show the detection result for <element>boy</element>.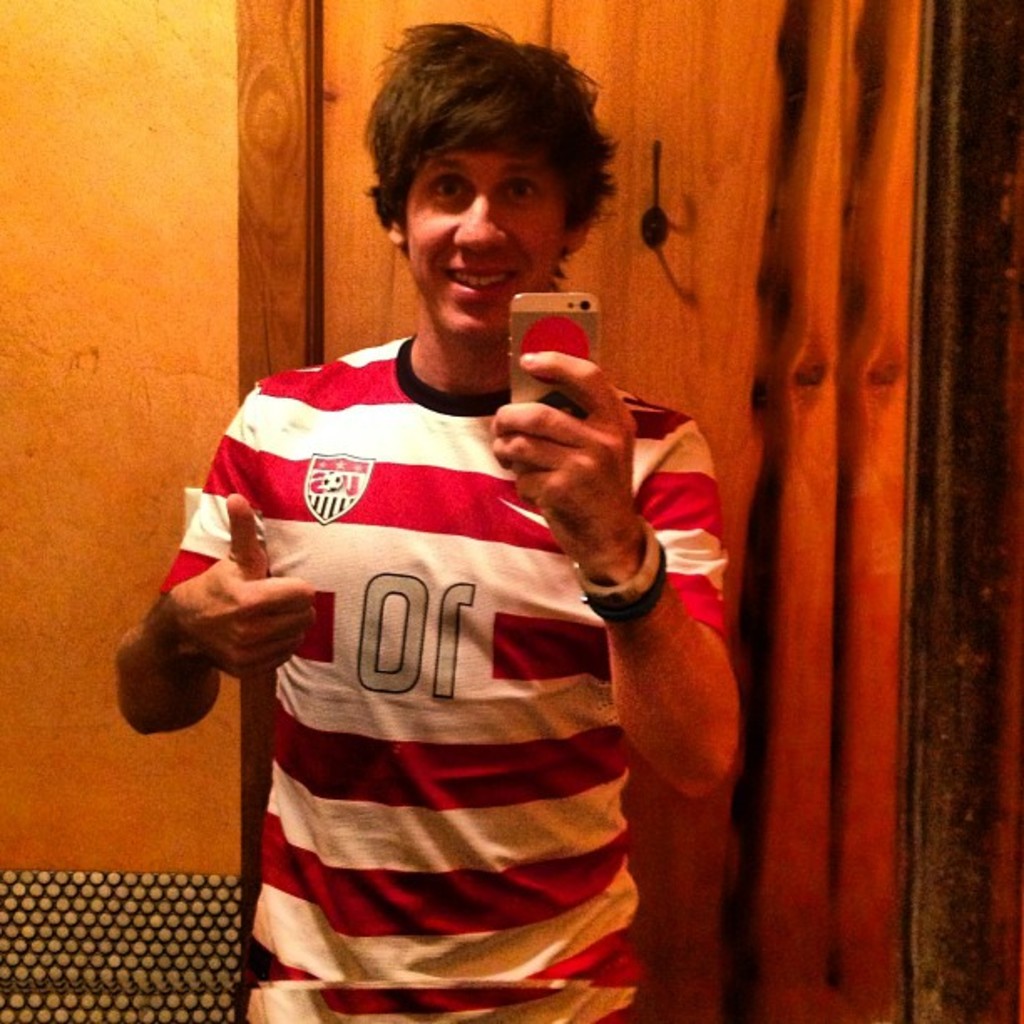
region(115, 13, 741, 1022).
